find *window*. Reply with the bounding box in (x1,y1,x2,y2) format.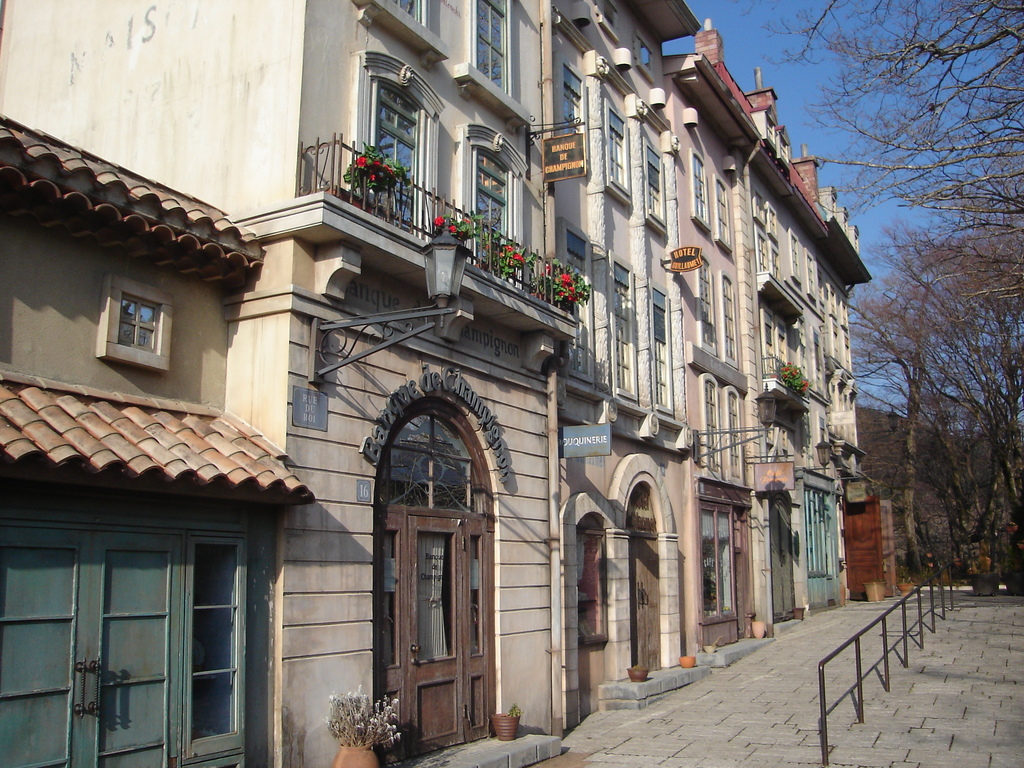
(609,108,631,184).
